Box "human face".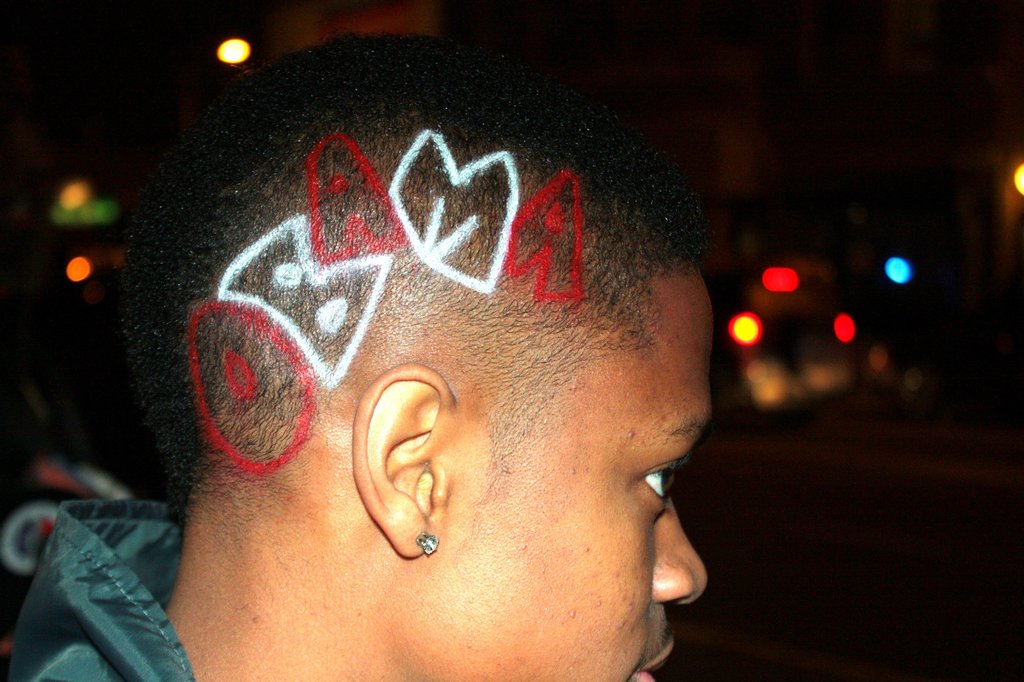
{"x1": 432, "y1": 266, "x2": 712, "y2": 681}.
